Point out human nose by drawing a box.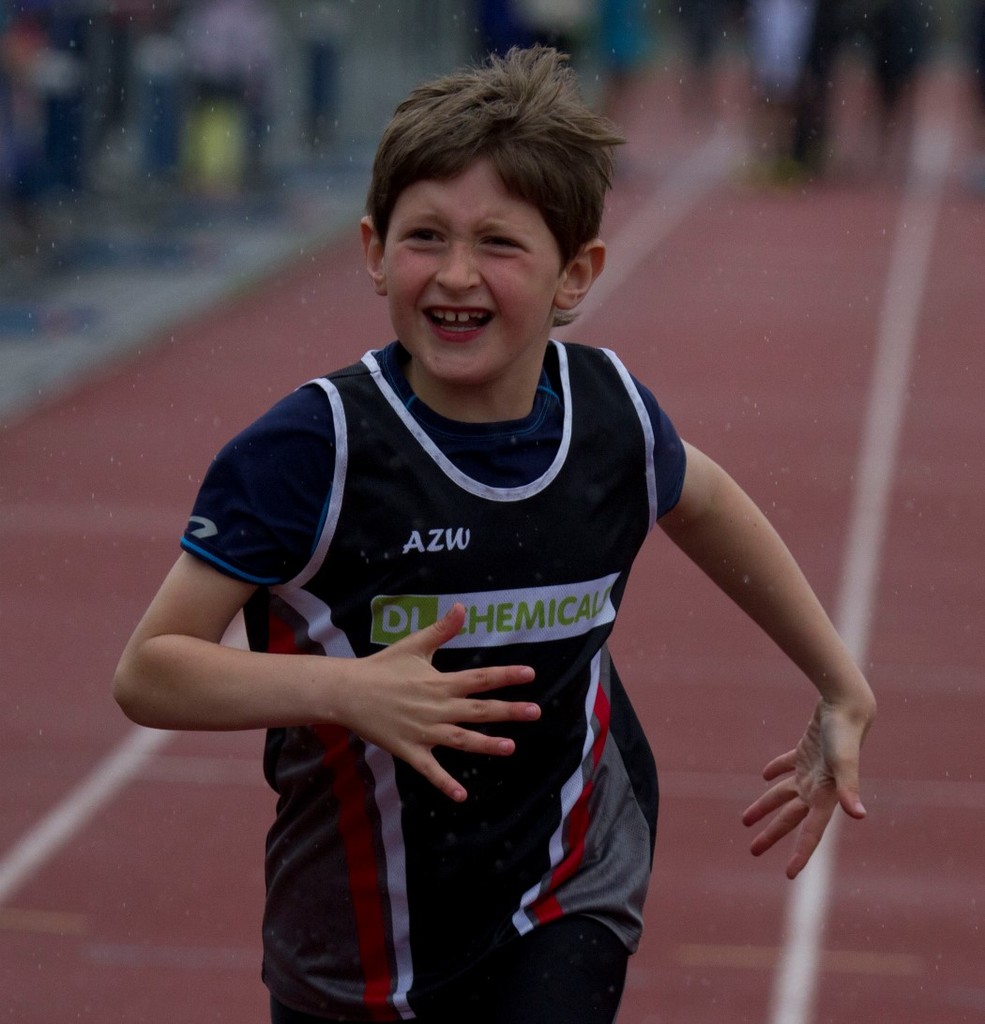
box(433, 241, 479, 293).
